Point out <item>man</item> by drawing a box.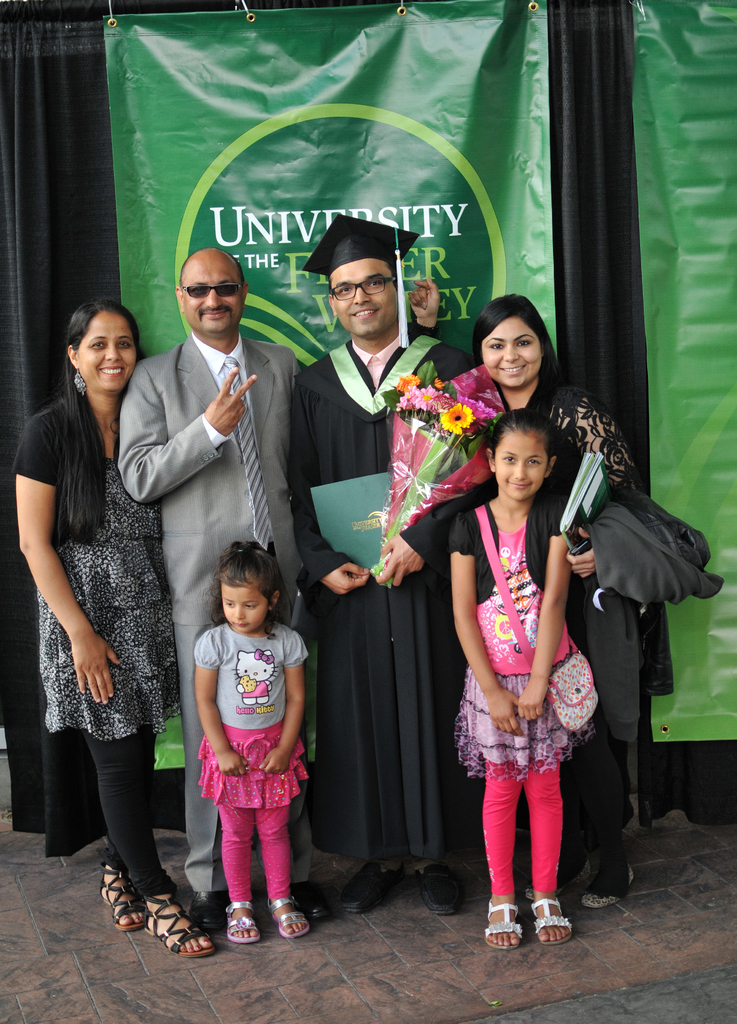
rect(118, 246, 337, 941).
